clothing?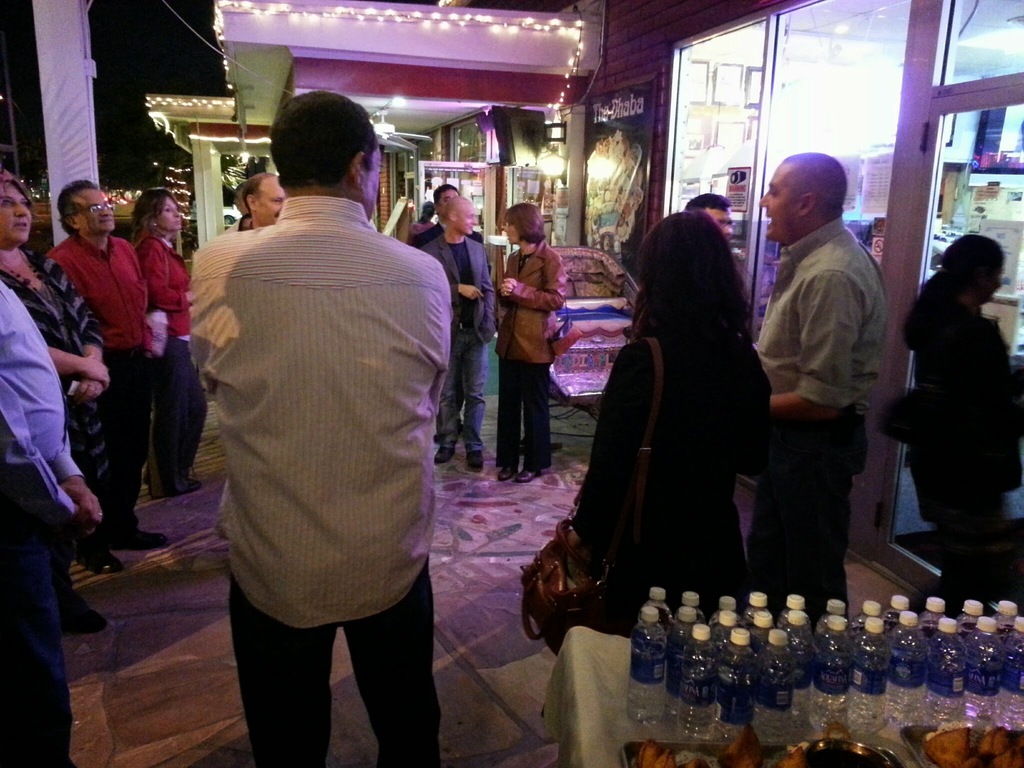
{"x1": 494, "y1": 360, "x2": 552, "y2": 468}
